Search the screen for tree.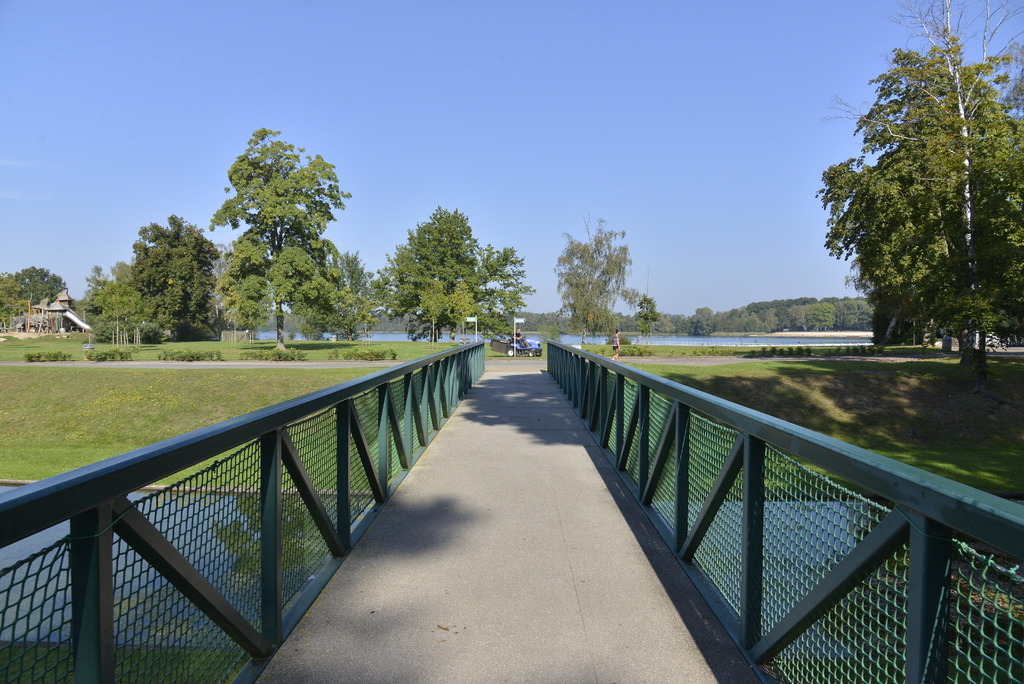
Found at bbox(204, 113, 346, 343).
